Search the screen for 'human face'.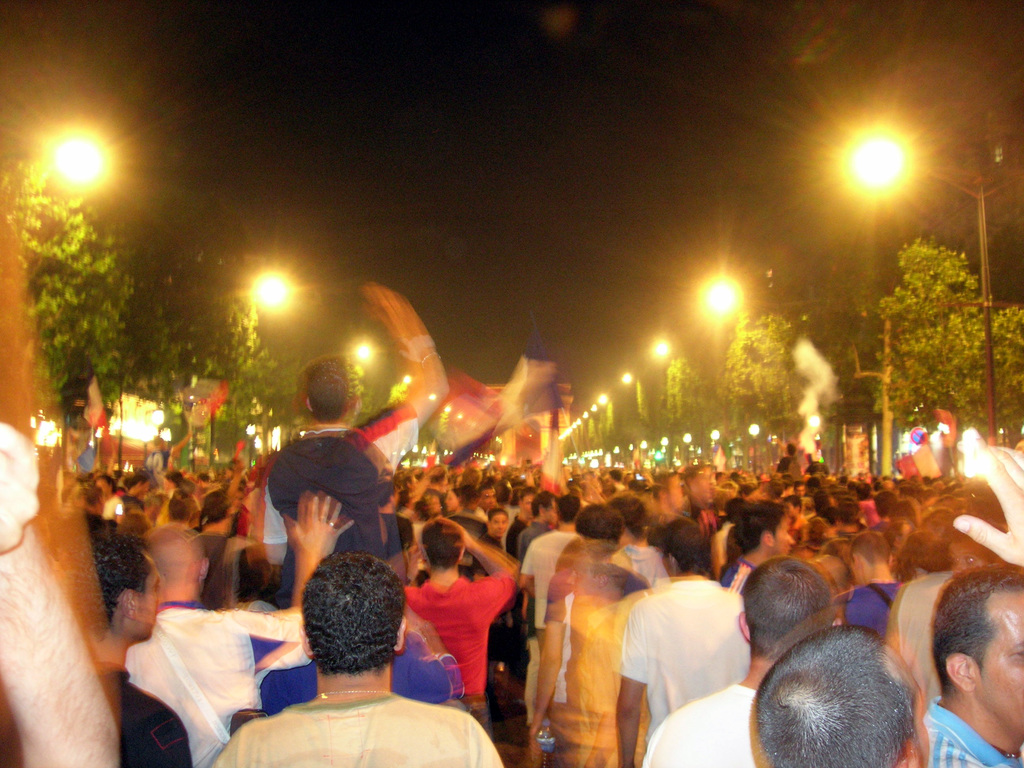
Found at x1=518 y1=495 x2=532 y2=516.
